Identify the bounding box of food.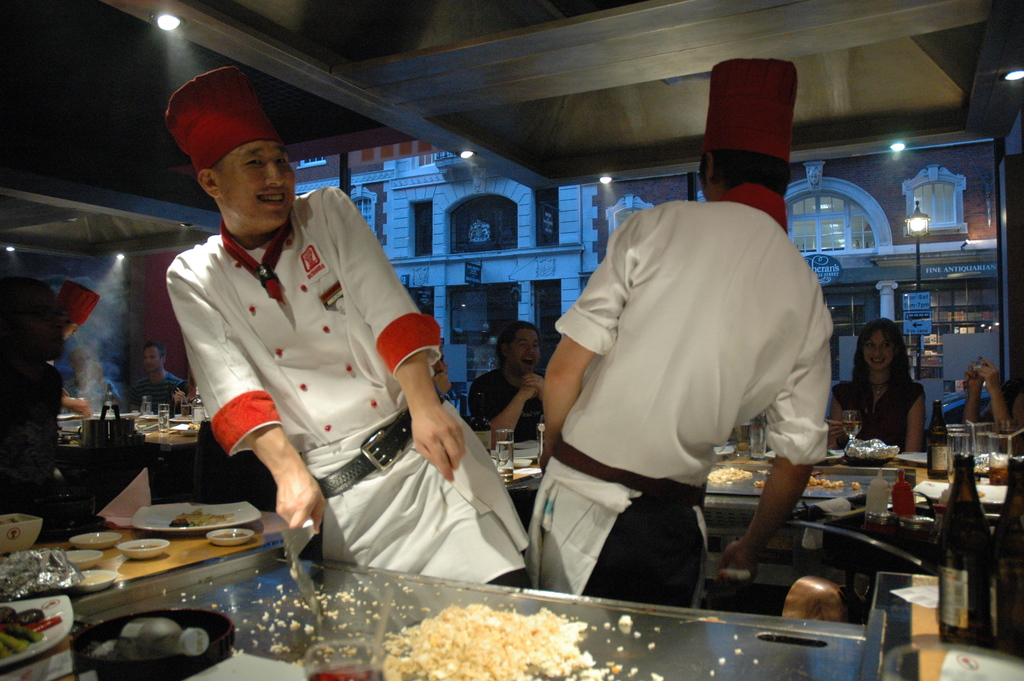
crop(158, 490, 264, 532).
